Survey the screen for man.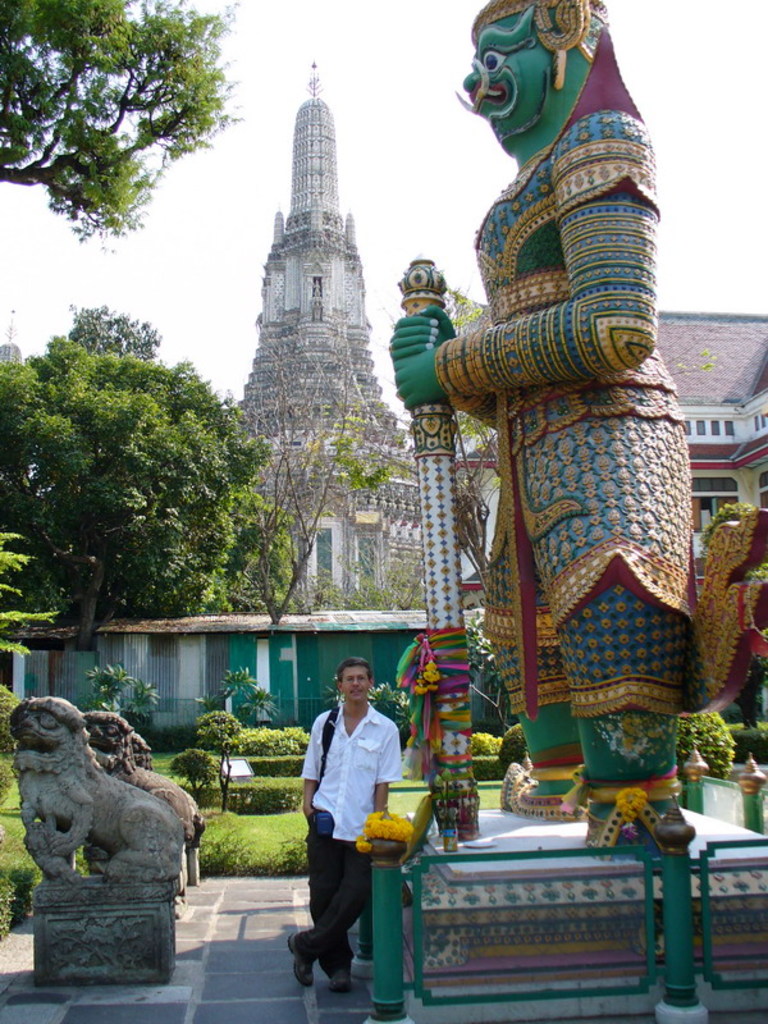
Survey found: BBox(291, 614, 411, 1000).
